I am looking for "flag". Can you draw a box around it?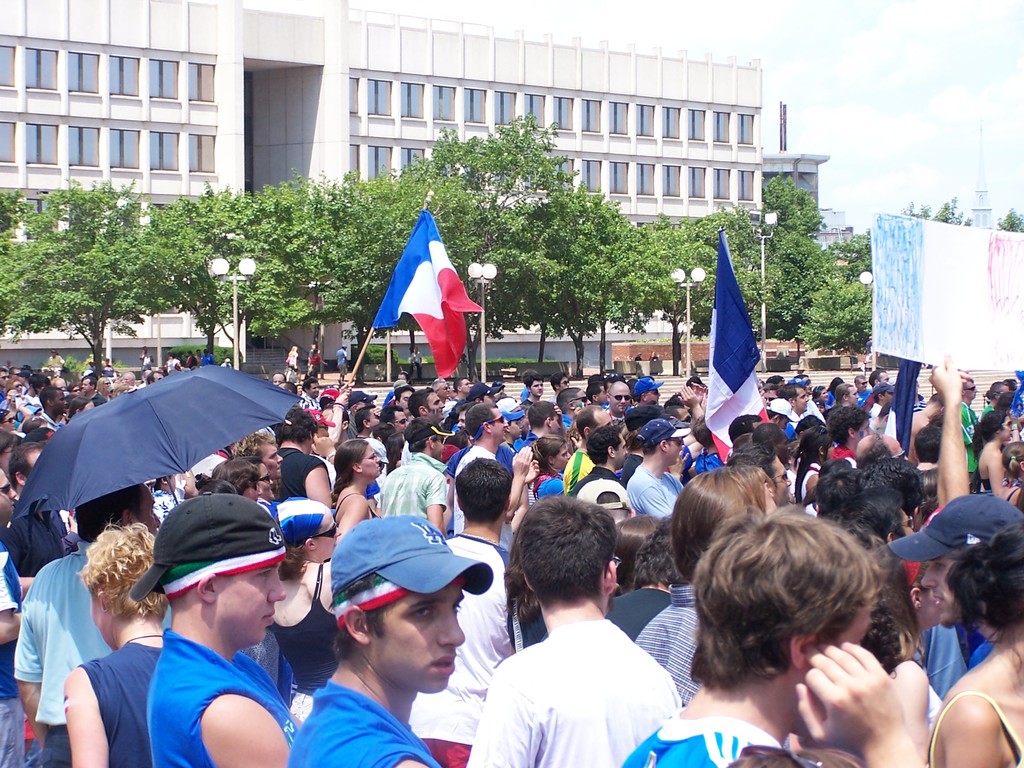
Sure, the bounding box is [708,232,770,461].
